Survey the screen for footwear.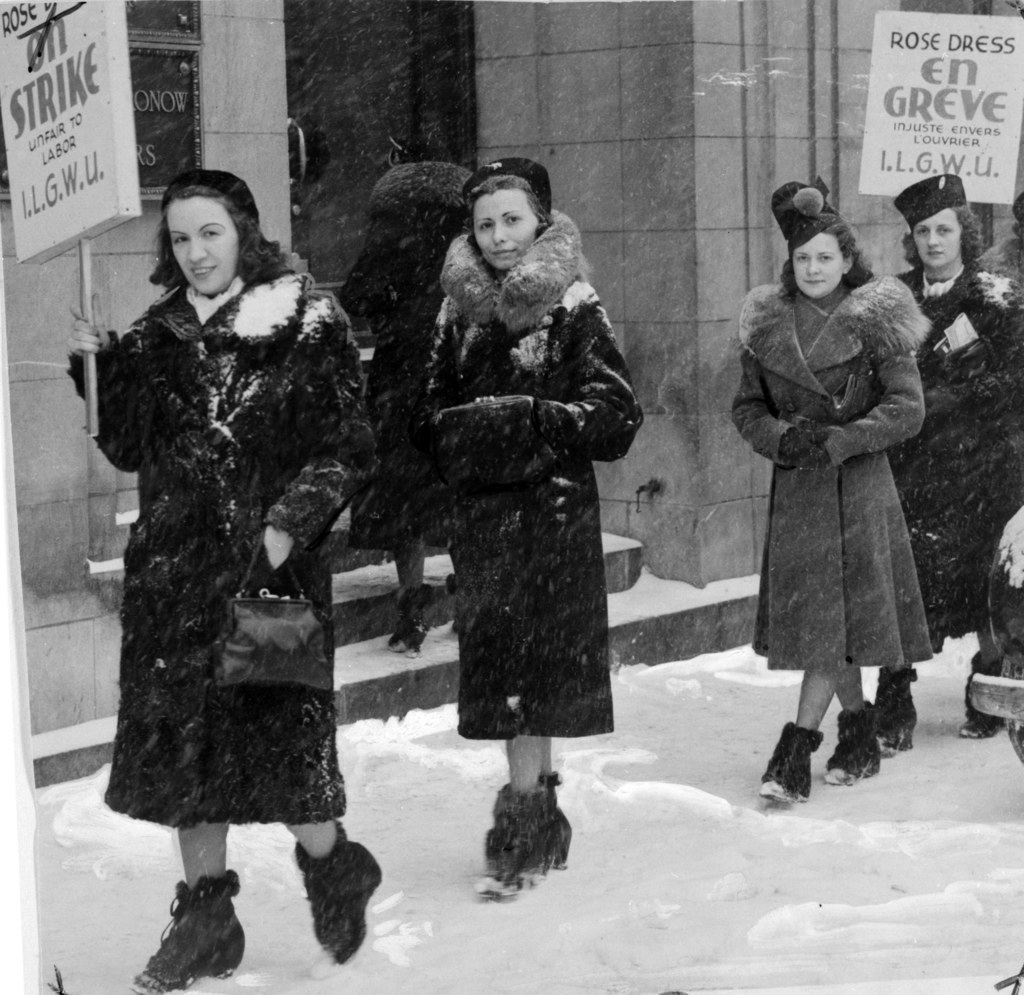
Survey found: l=879, t=661, r=920, b=754.
